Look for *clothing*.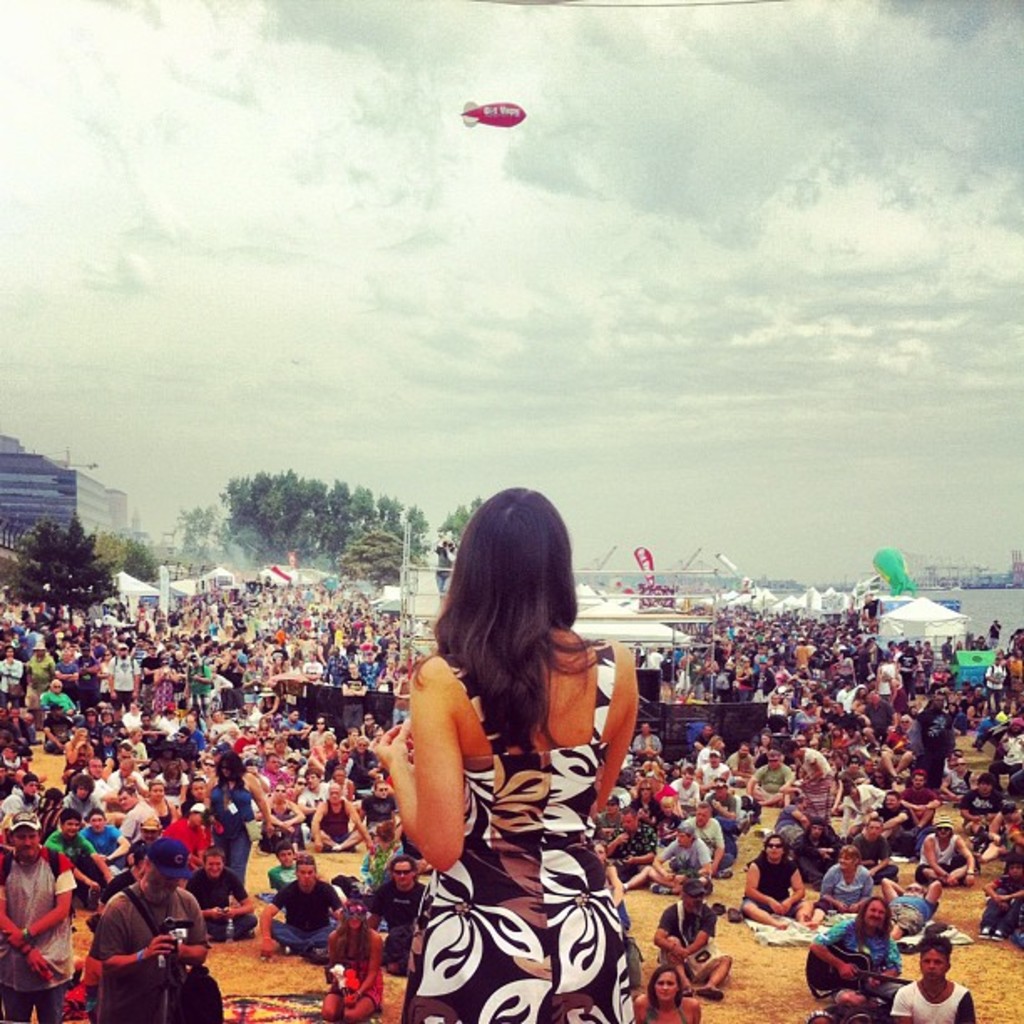
Found: detection(760, 686, 796, 721).
